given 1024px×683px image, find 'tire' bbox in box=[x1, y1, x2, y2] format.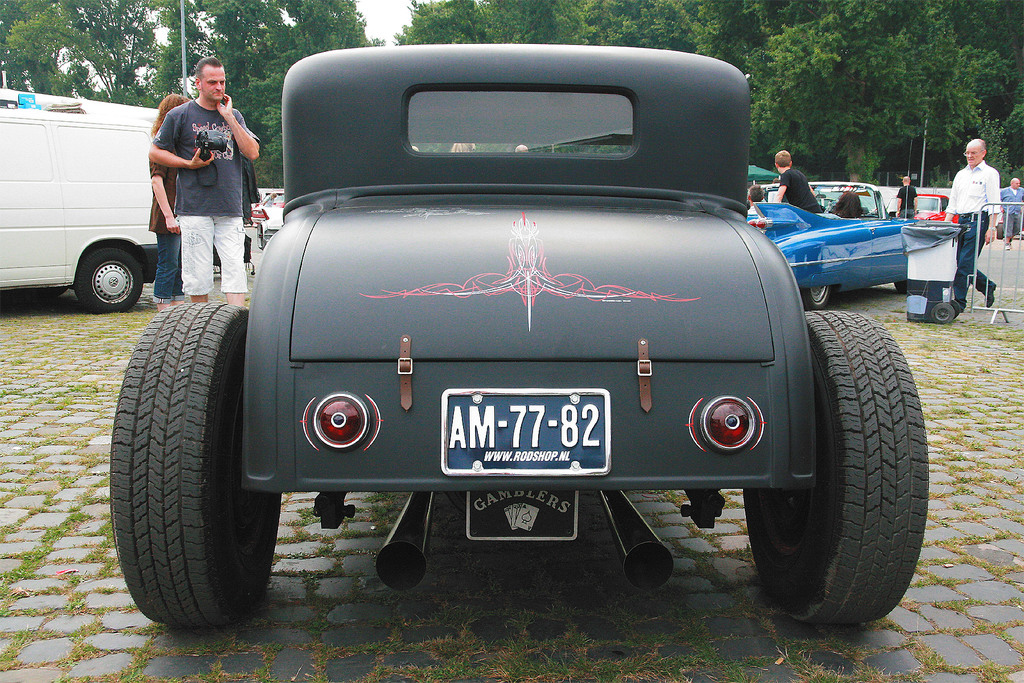
box=[895, 283, 906, 296].
